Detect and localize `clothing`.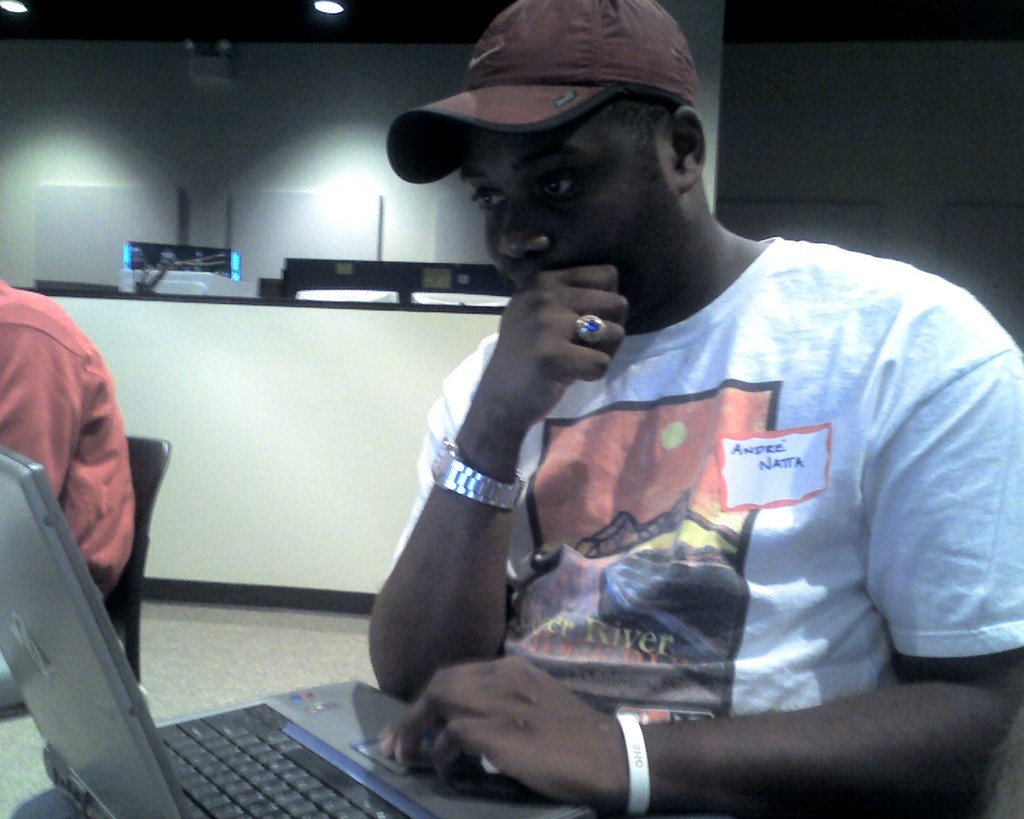
Localized at [x1=441, y1=214, x2=1007, y2=762].
